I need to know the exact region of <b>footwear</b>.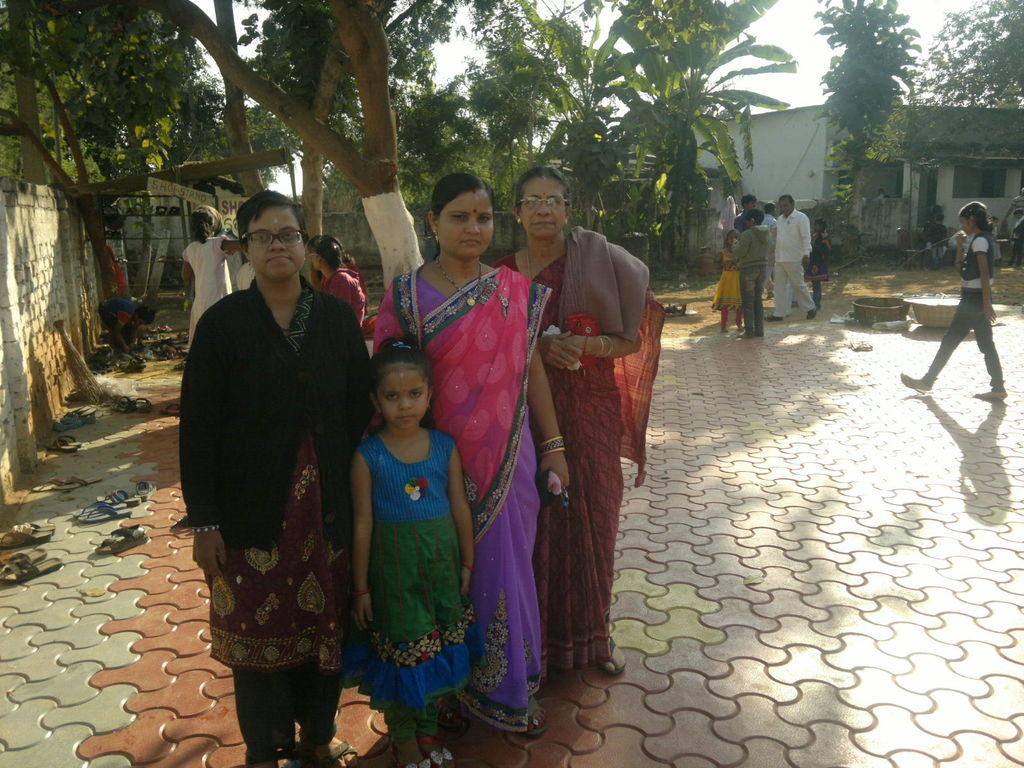
Region: {"left": 300, "top": 736, "right": 365, "bottom": 767}.
